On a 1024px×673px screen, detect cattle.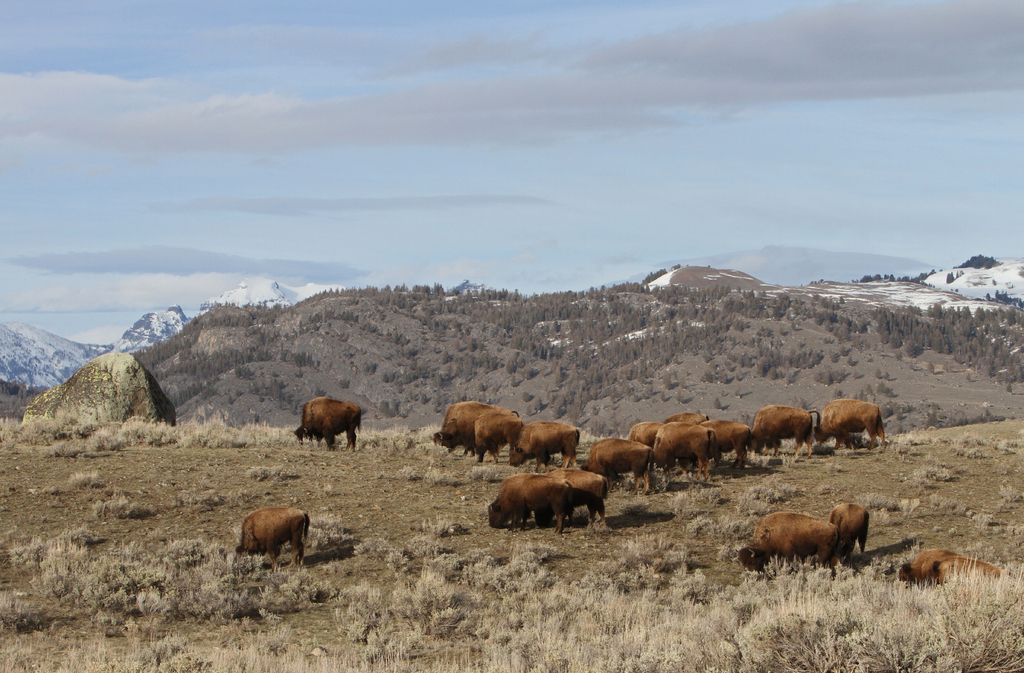
(left=901, top=548, right=955, bottom=590).
